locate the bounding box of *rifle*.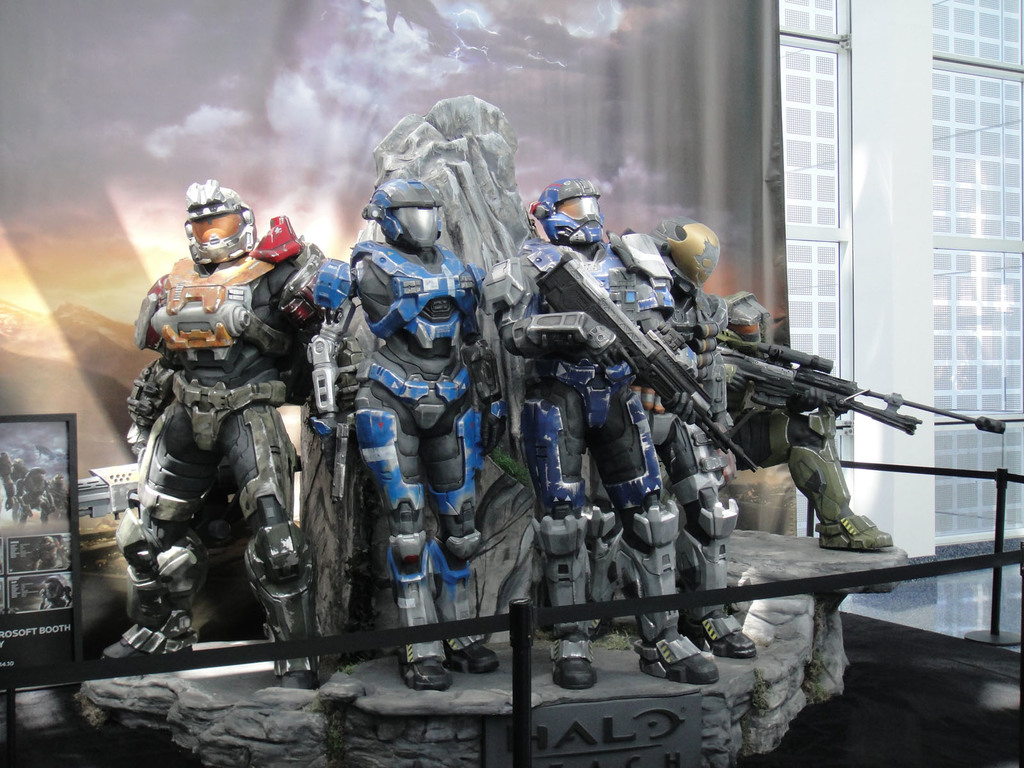
Bounding box: detection(540, 255, 754, 471).
